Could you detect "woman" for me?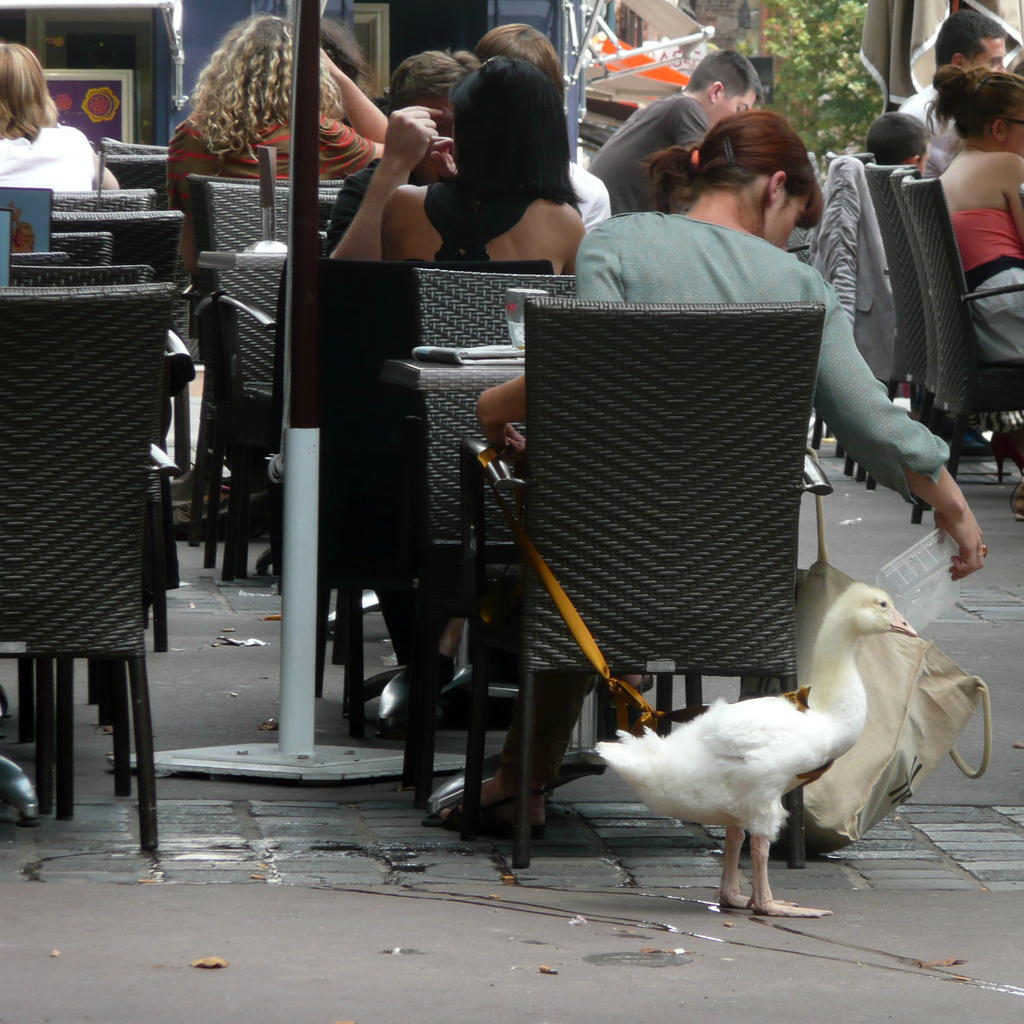
Detection result: detection(929, 54, 1023, 442).
